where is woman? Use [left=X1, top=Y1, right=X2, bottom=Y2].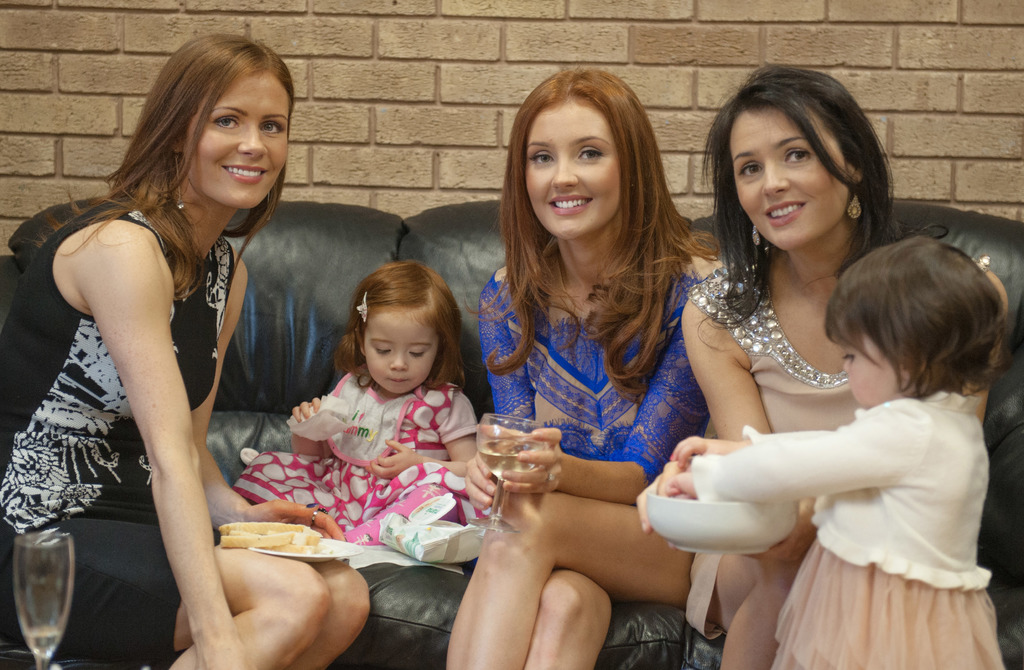
[left=445, top=62, right=724, bottom=669].
